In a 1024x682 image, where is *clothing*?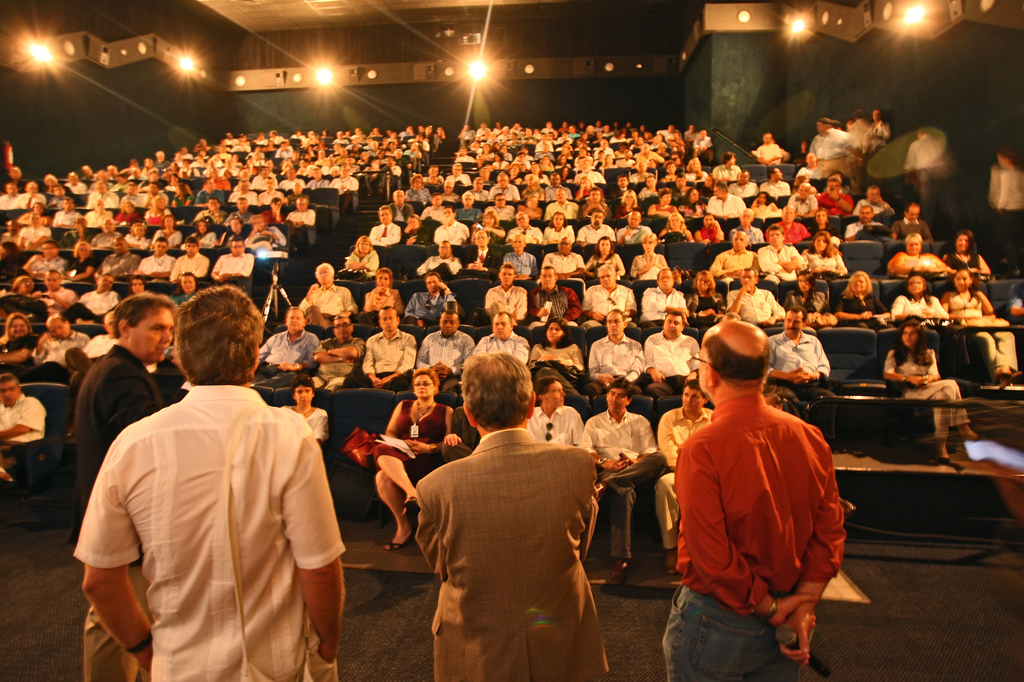
(91,232,121,248).
